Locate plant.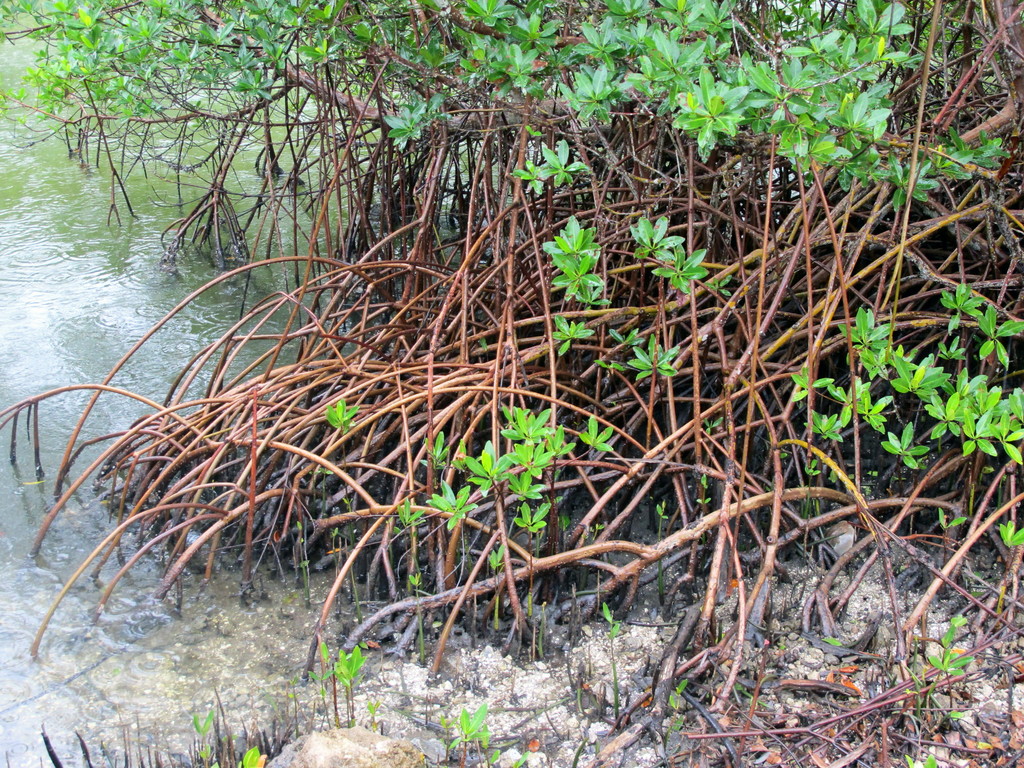
Bounding box: pyautogui.locateOnScreen(933, 503, 967, 559).
